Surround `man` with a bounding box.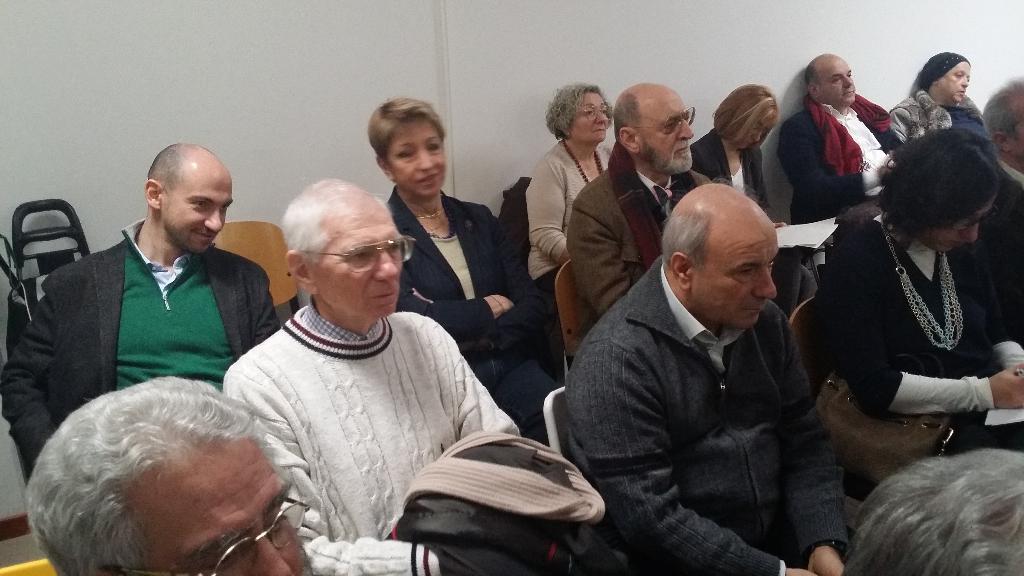
<region>25, 372, 307, 575</region>.
